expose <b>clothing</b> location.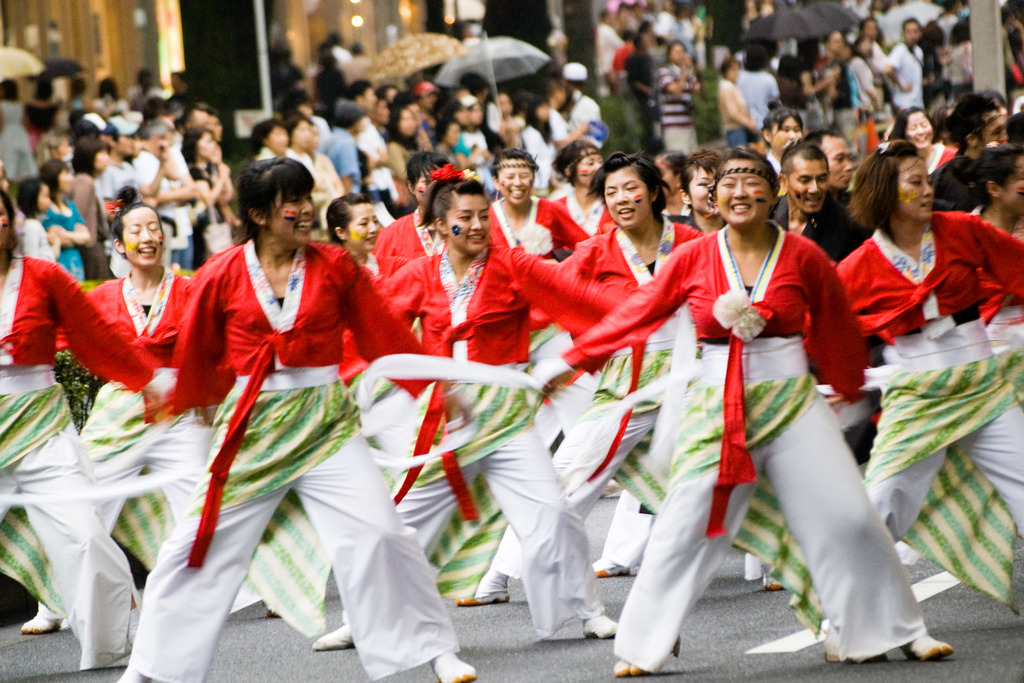
Exposed at [150,246,438,636].
